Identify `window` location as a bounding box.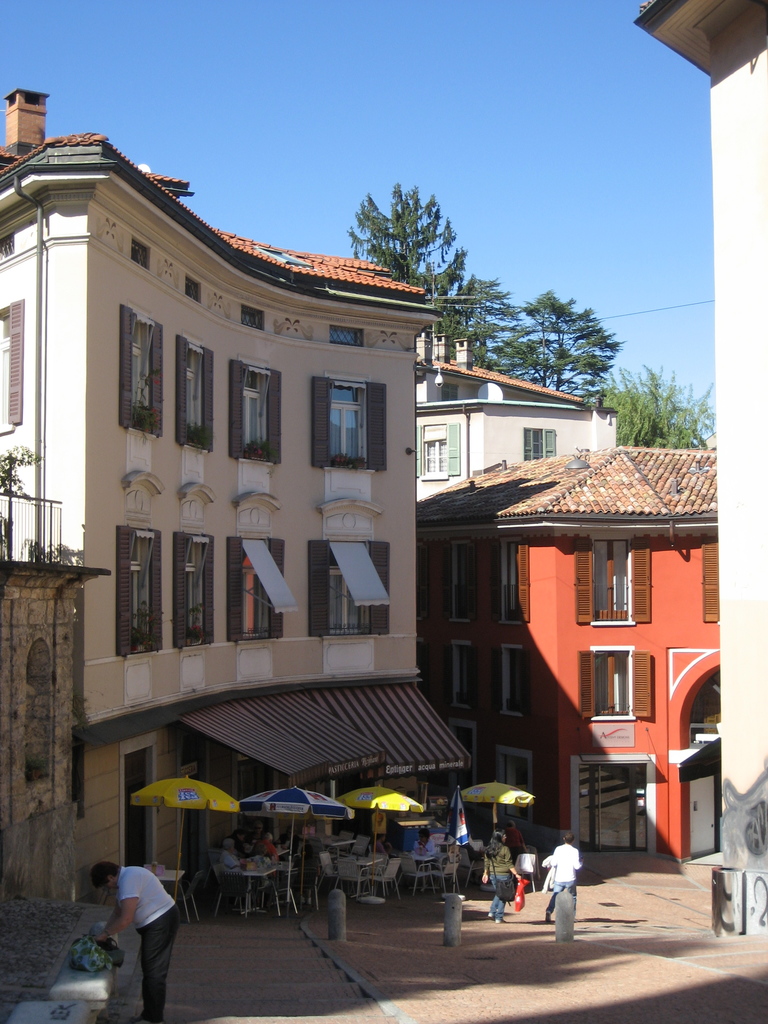
Rect(174, 533, 214, 645).
